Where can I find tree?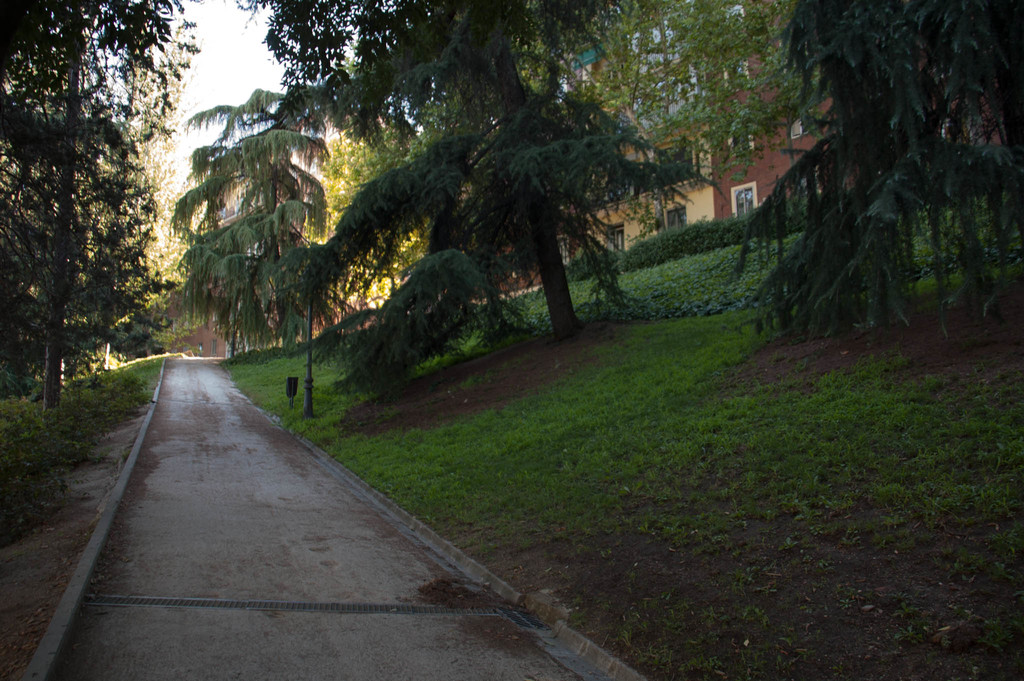
You can find it at l=0, t=0, r=203, b=445.
